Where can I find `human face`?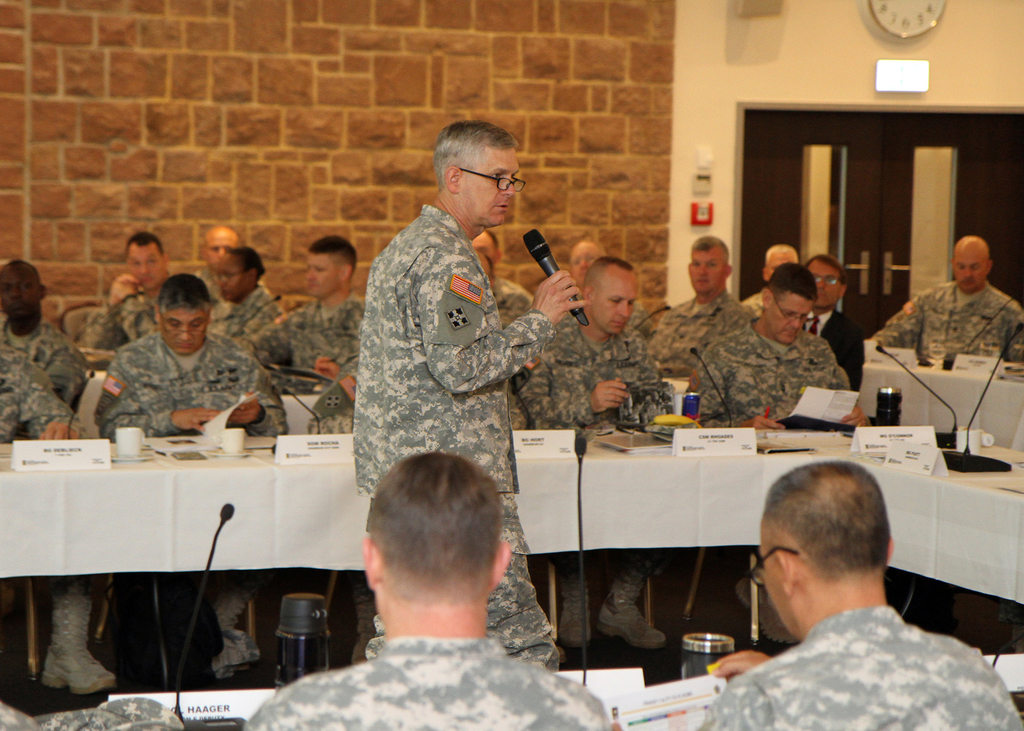
You can find it at select_region(770, 291, 811, 344).
